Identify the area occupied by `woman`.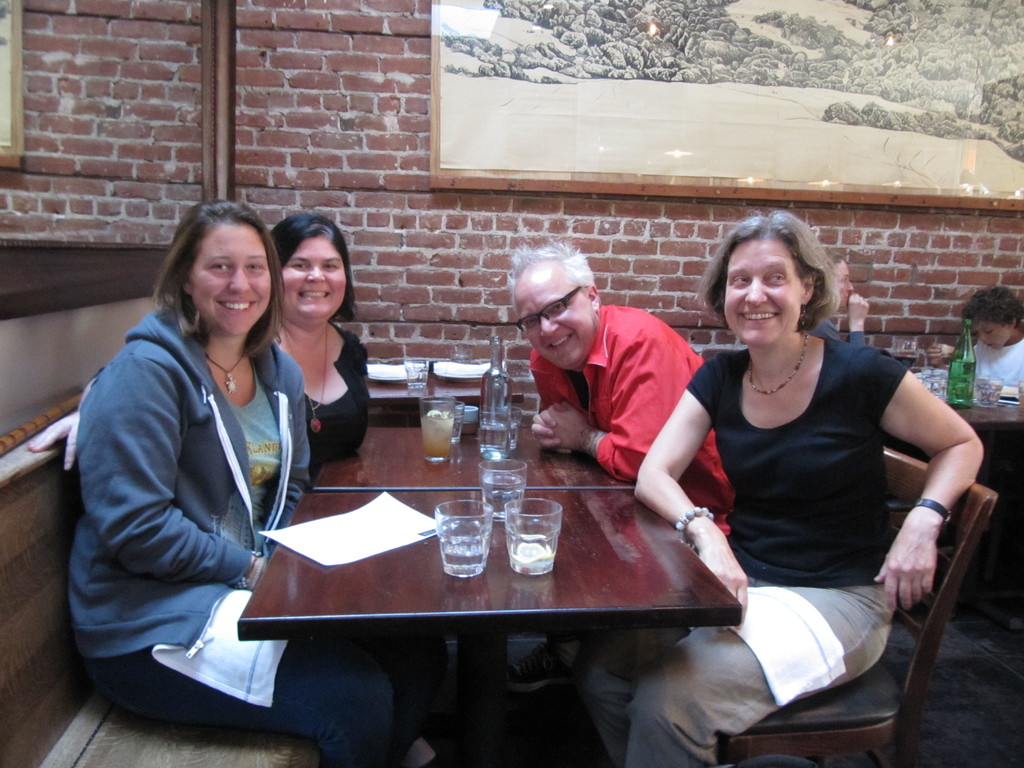
Area: select_region(31, 210, 380, 474).
